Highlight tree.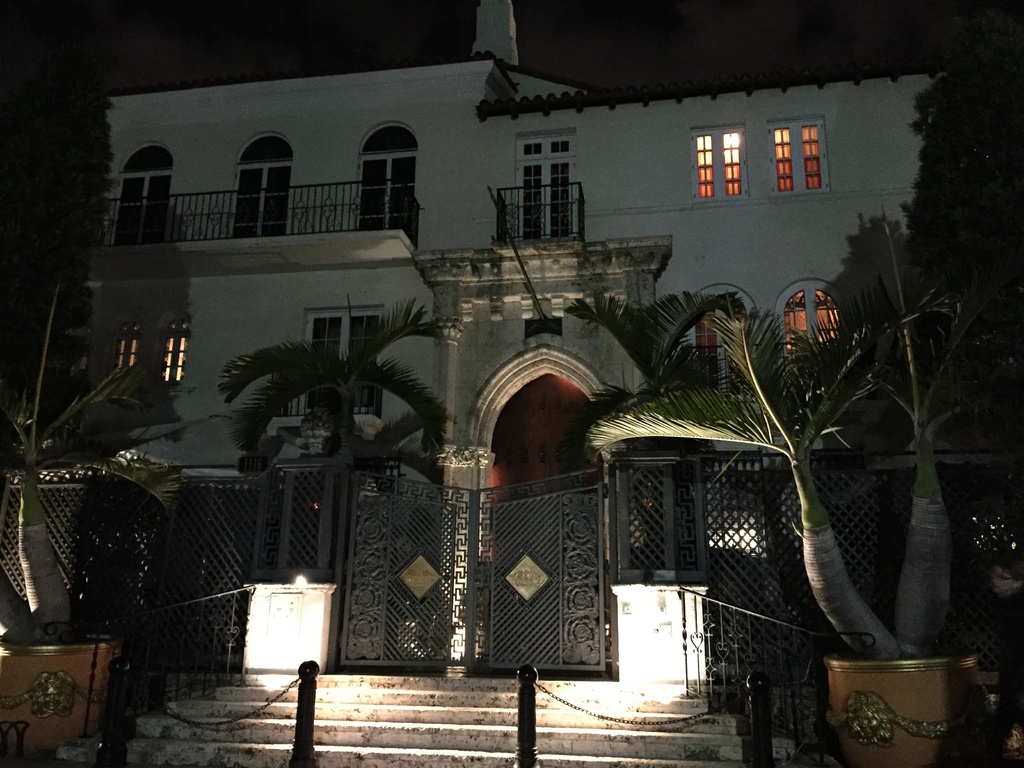
Highlighted region: left=596, top=3, right=1023, bottom=760.
